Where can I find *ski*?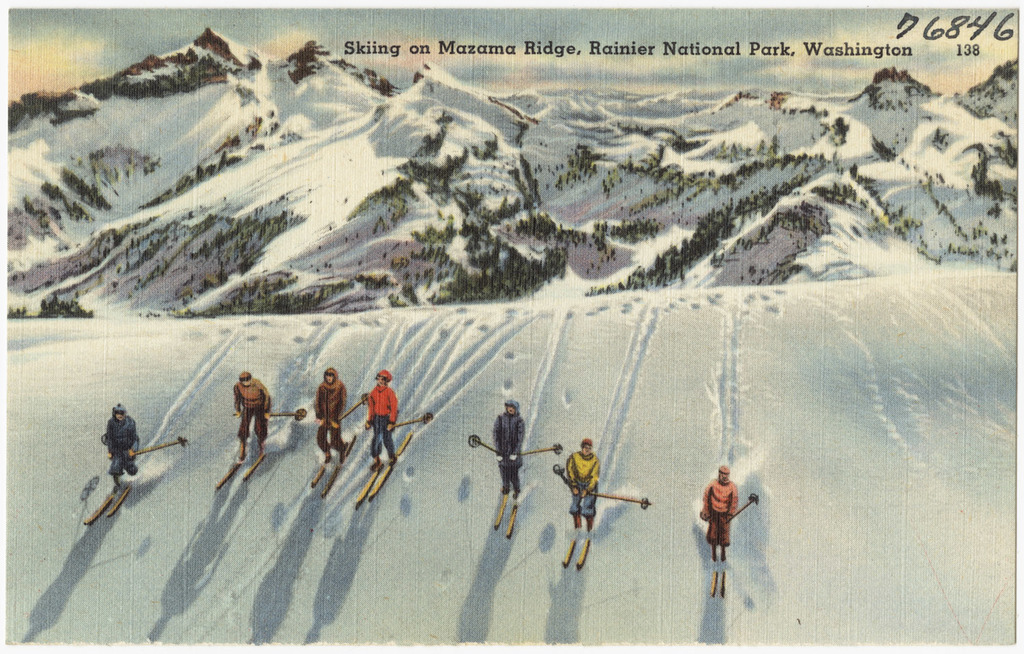
You can find it at left=210, top=454, right=252, bottom=495.
